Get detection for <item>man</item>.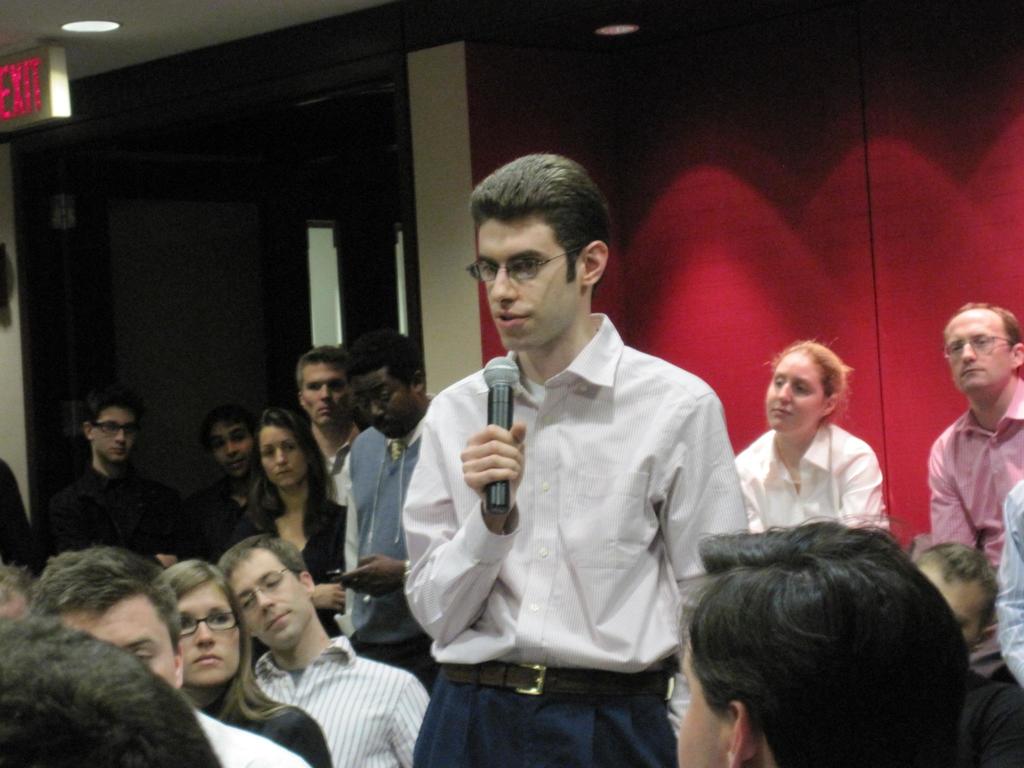
Detection: 996,479,1023,687.
